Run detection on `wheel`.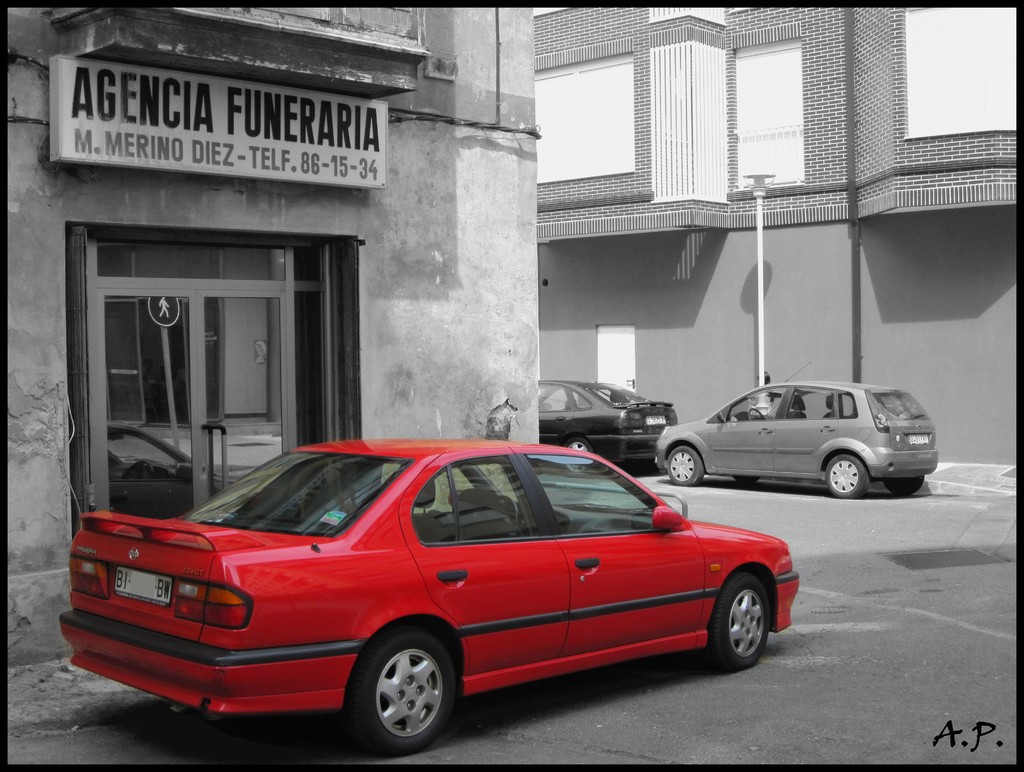
Result: <region>501, 498, 518, 525</region>.
